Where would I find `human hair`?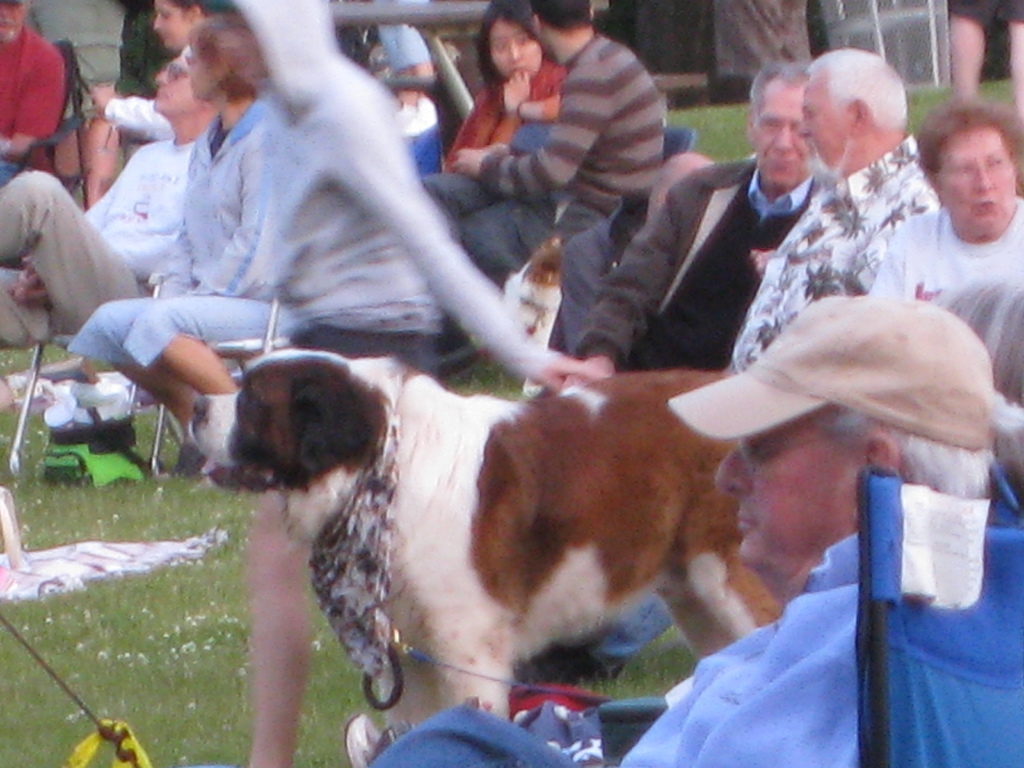
At 529, 0, 597, 33.
